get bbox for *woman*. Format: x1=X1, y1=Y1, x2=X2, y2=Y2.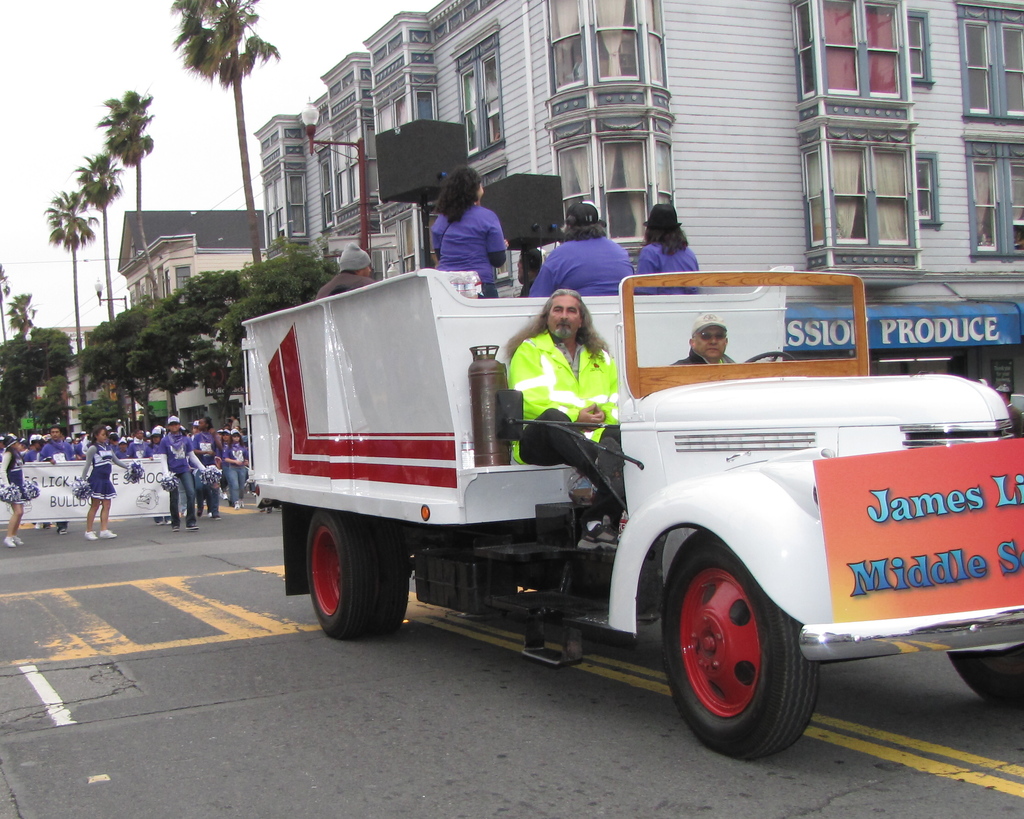
x1=0, y1=431, x2=26, y2=548.
